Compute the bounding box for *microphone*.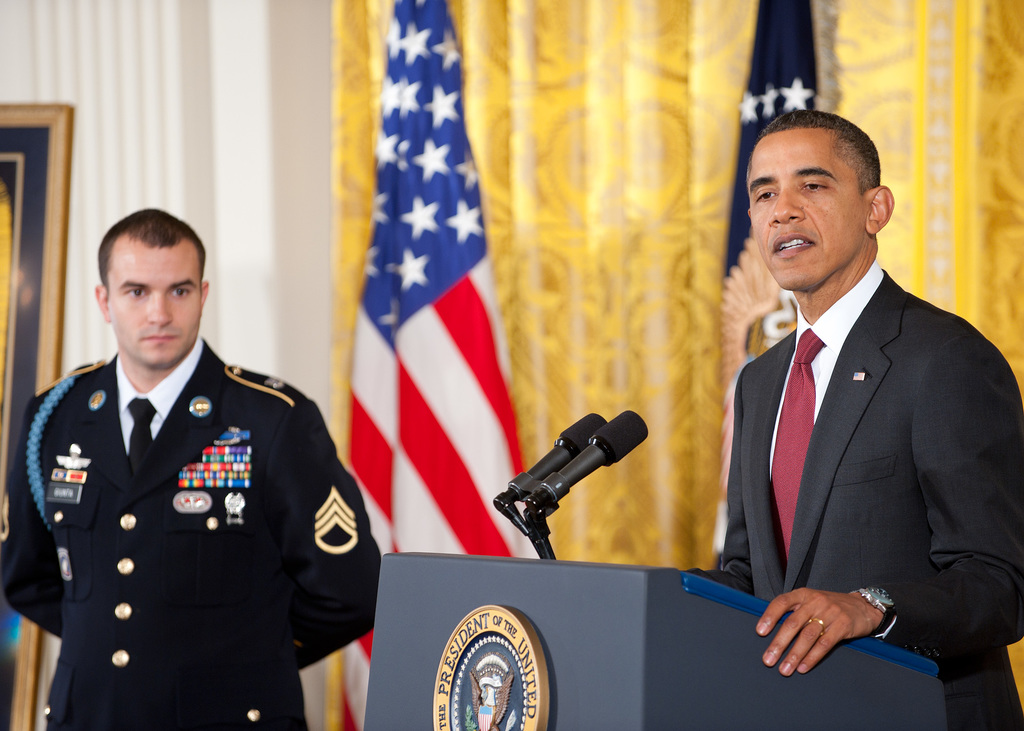
(493,406,611,505).
